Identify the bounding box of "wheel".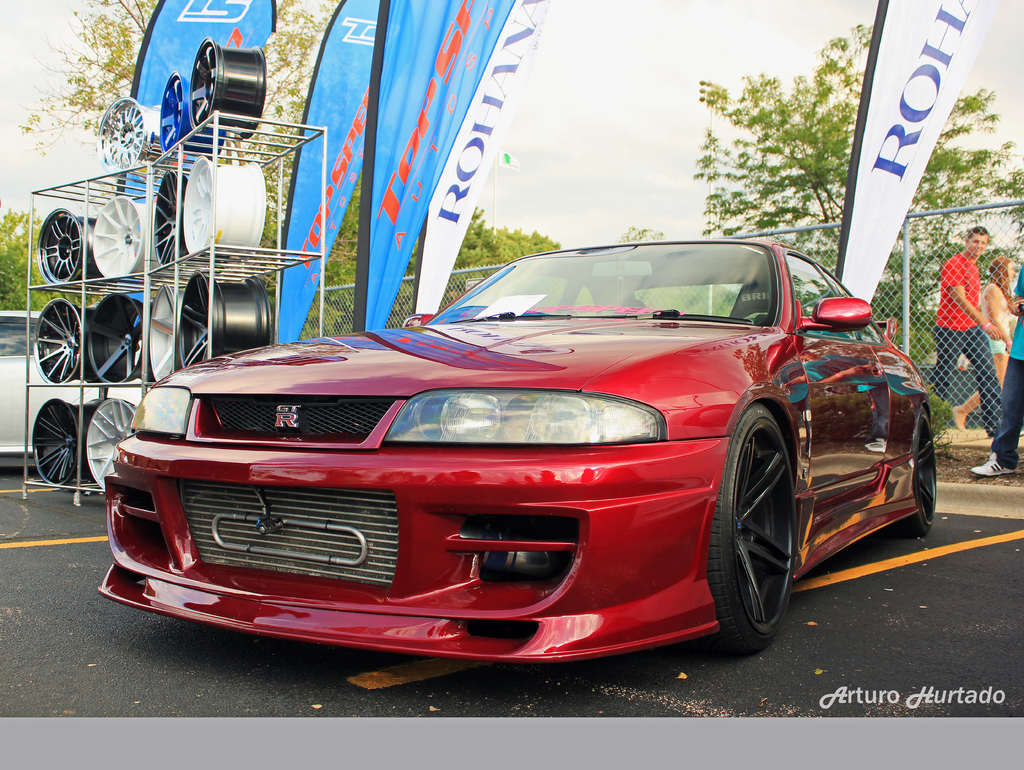
175:267:273:373.
